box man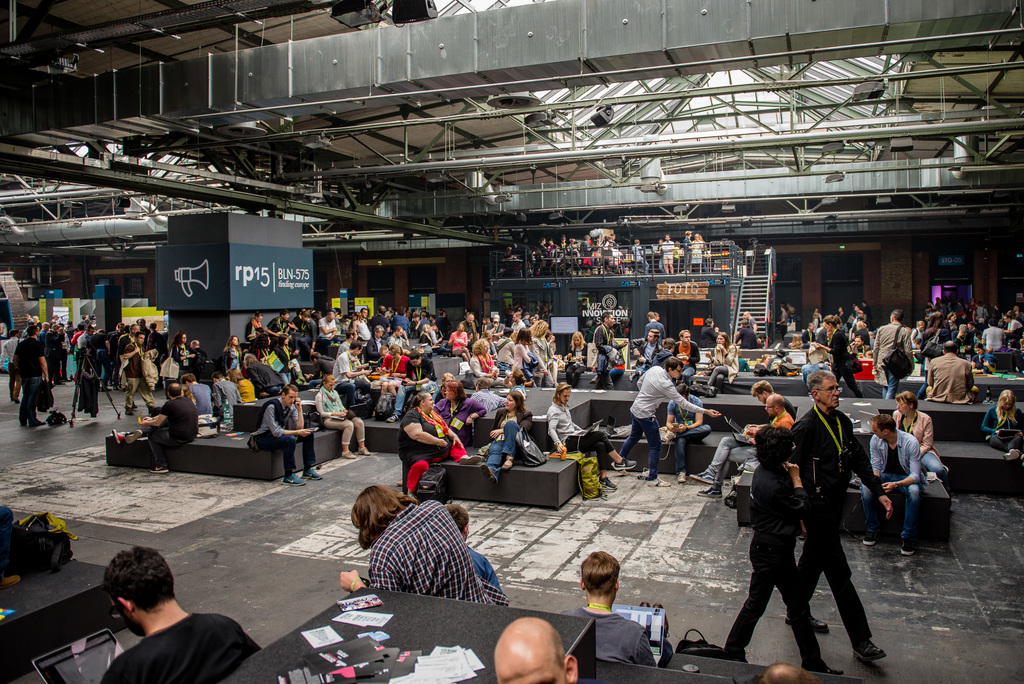
rect(847, 337, 870, 355)
